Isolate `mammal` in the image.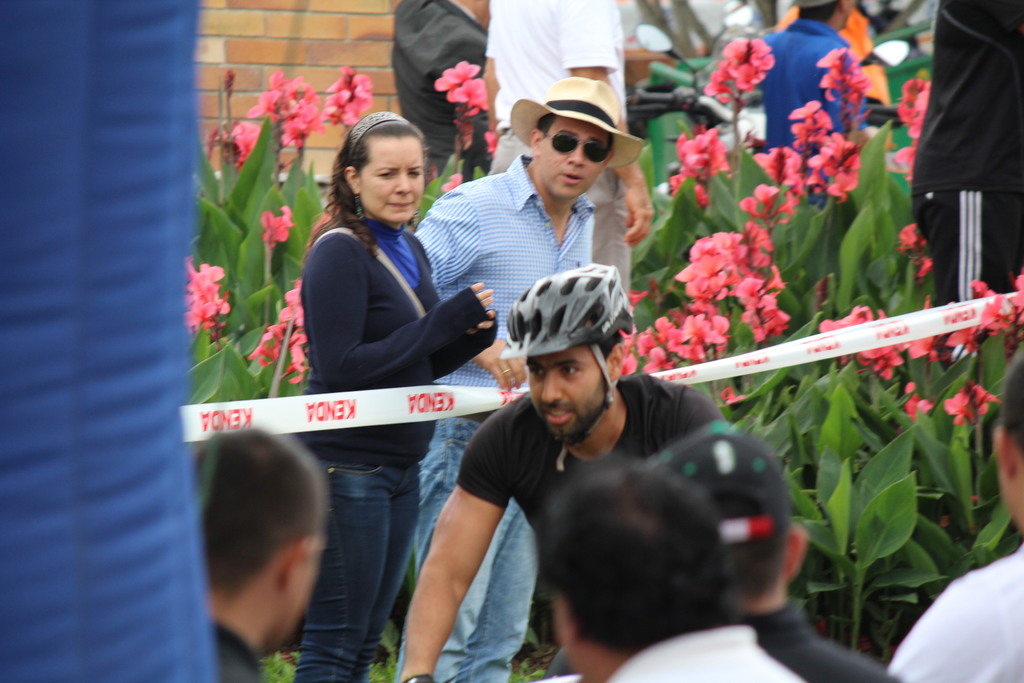
Isolated region: x1=655 y1=420 x2=900 y2=682.
